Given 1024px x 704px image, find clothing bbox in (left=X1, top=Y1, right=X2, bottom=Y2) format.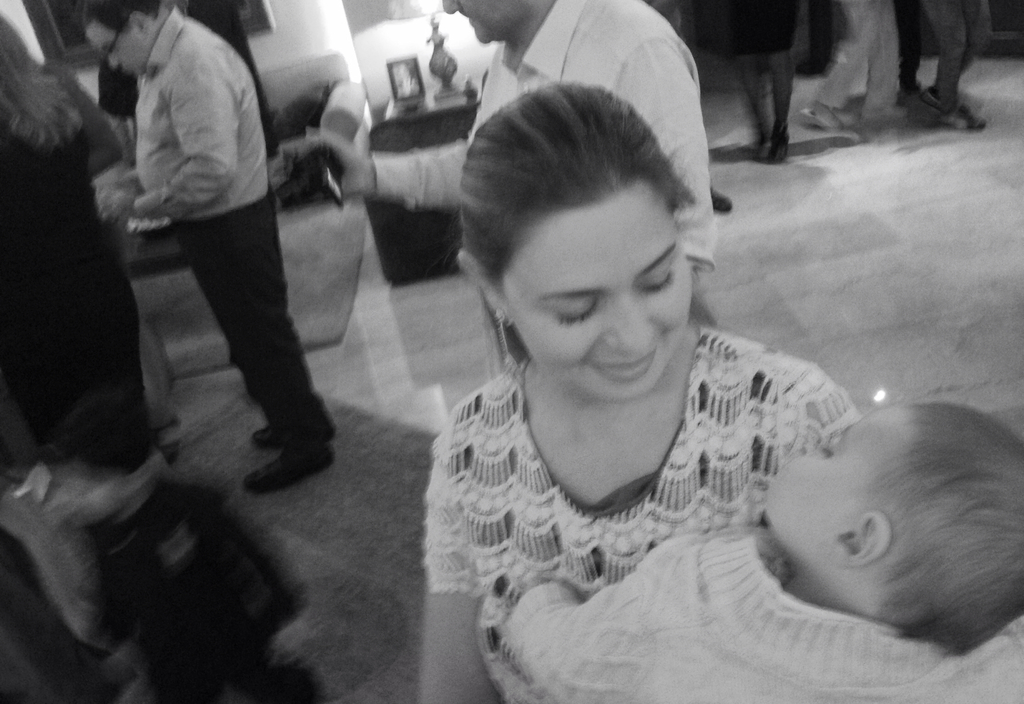
(left=810, top=0, right=904, bottom=118).
